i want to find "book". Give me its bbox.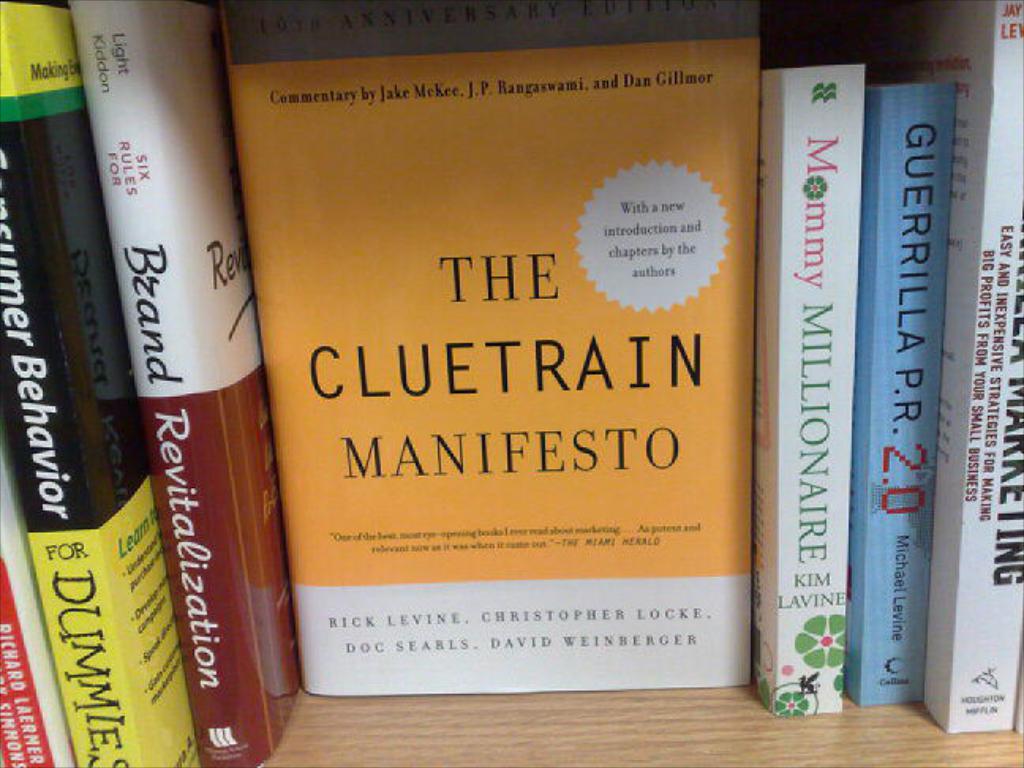
x1=838 y1=77 x2=958 y2=710.
